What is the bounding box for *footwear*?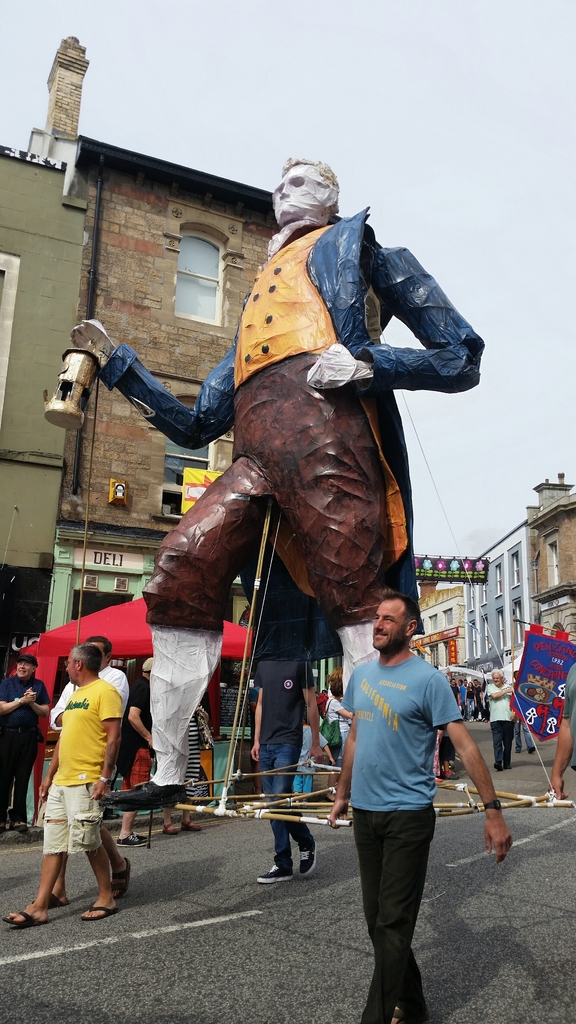
167, 819, 225, 840.
